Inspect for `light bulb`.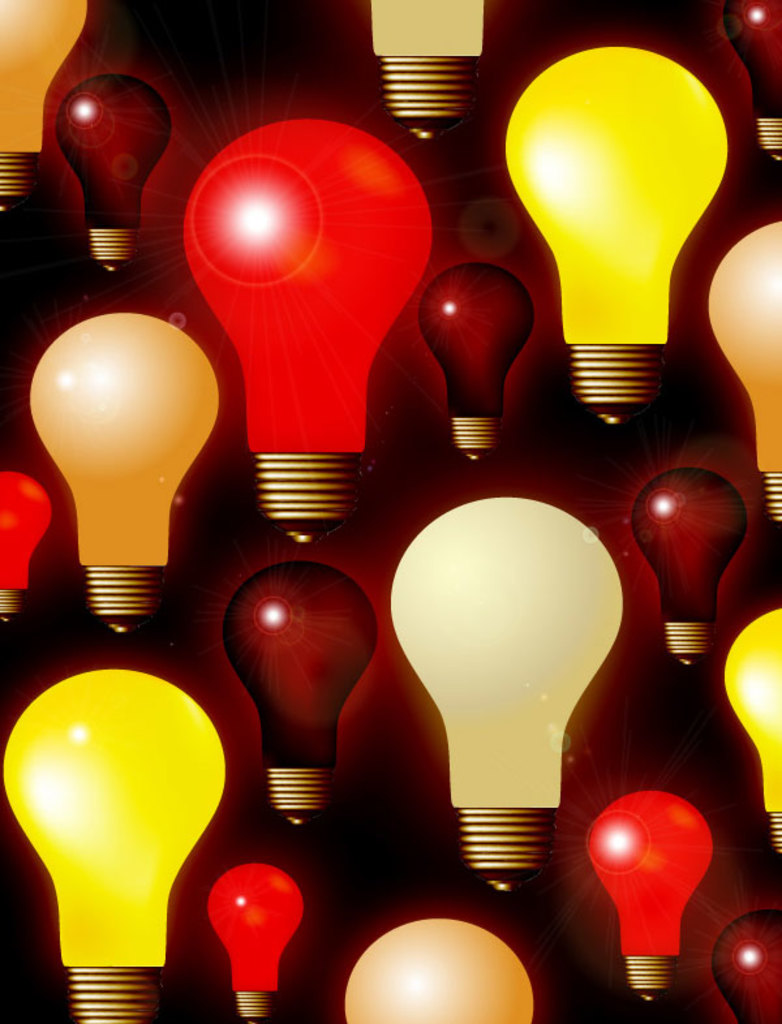
Inspection: bbox=[52, 74, 173, 275].
